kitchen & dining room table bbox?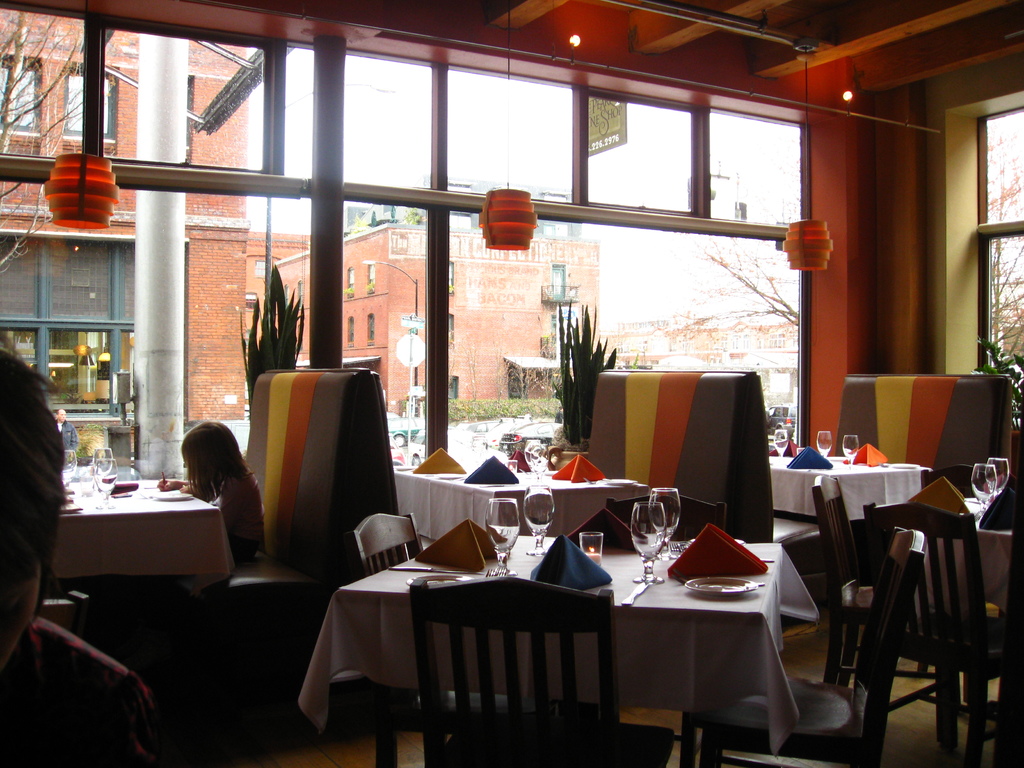
region(392, 468, 653, 543)
